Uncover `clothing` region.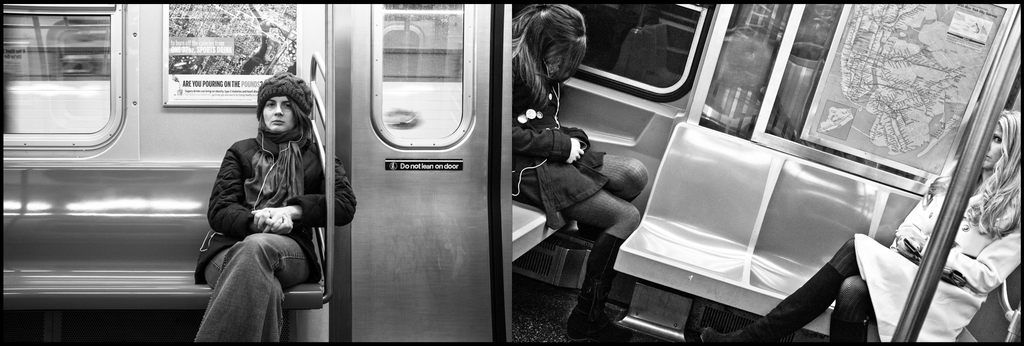
Uncovered: (left=748, top=159, right=1022, bottom=342).
